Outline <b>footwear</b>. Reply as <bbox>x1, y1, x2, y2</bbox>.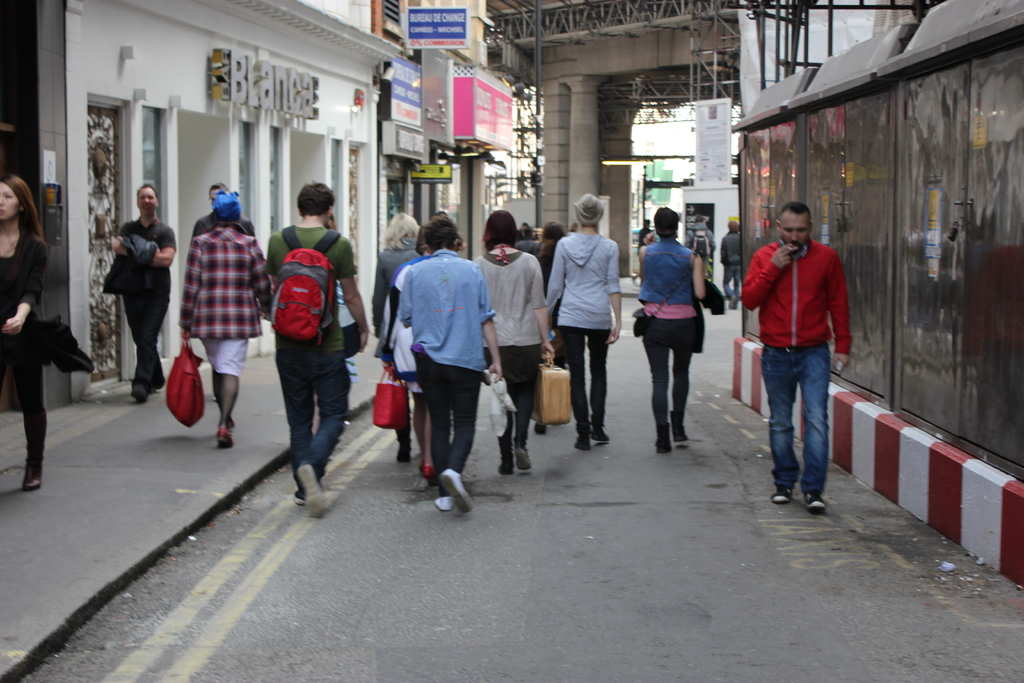
<bbox>292, 483, 307, 504</bbox>.
